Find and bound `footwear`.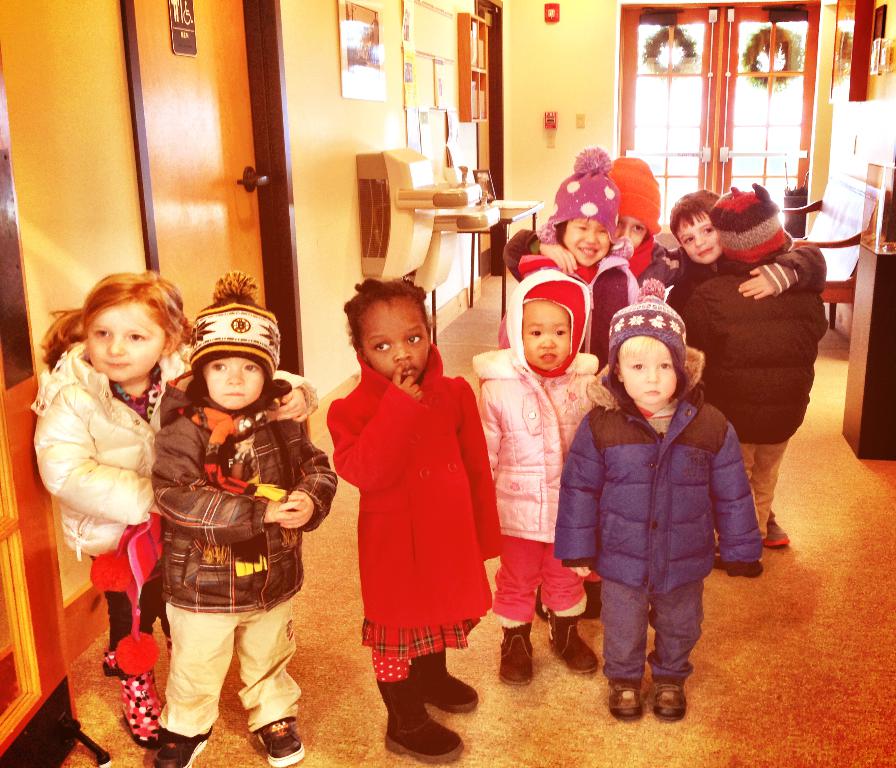
Bound: 260,713,302,767.
